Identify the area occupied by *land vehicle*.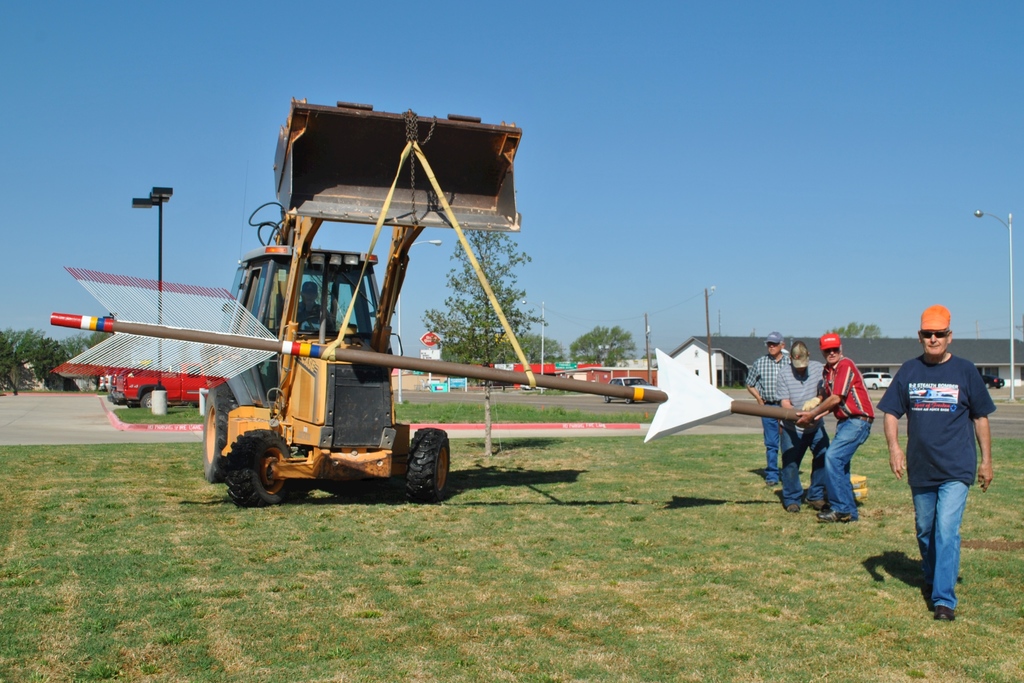
Area: <region>983, 374, 1004, 391</region>.
